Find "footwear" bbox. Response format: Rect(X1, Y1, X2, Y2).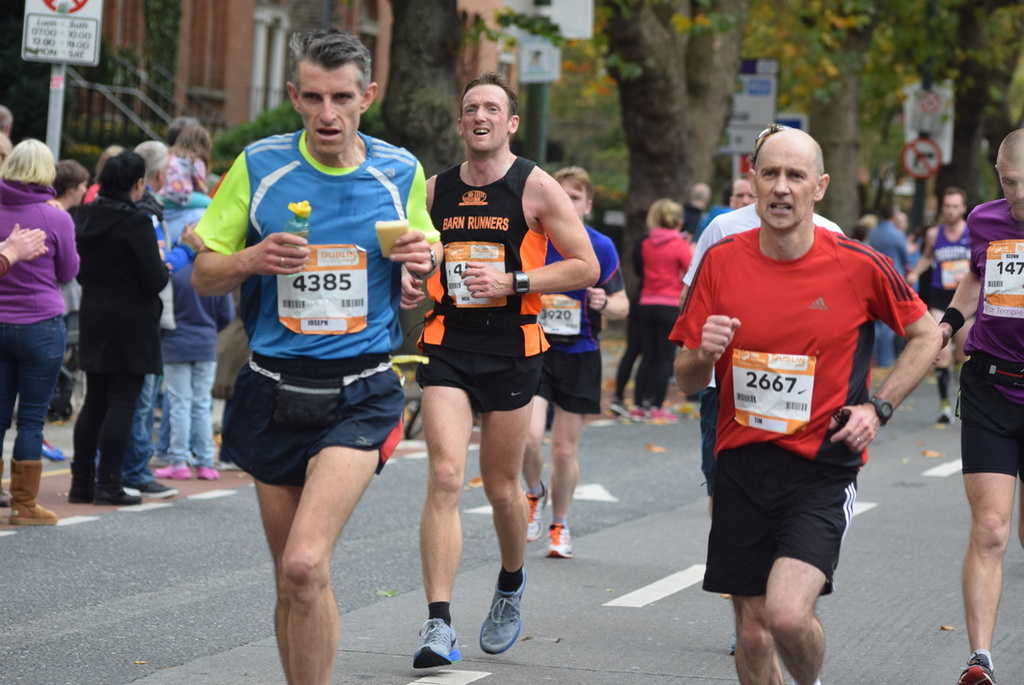
Rect(7, 459, 60, 524).
